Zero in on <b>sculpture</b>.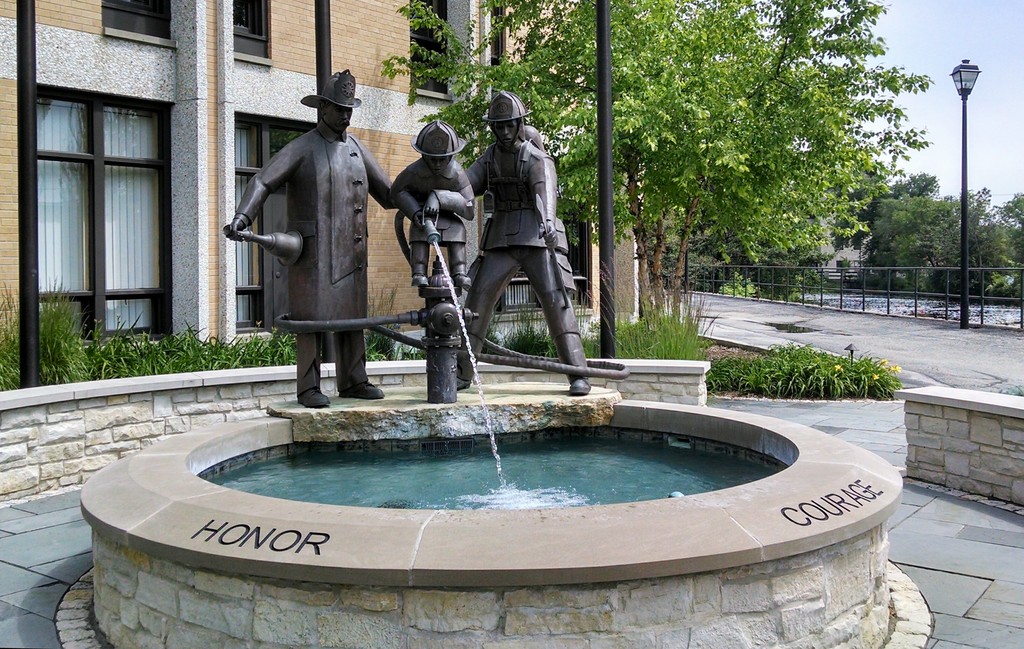
Zeroed in: [229, 72, 407, 417].
